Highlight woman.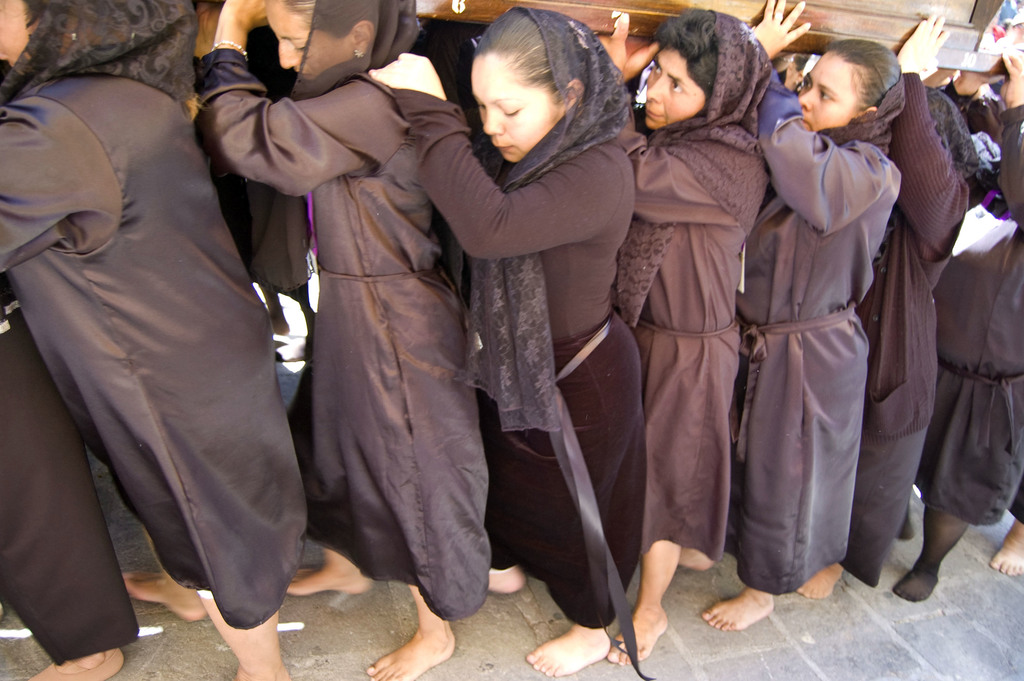
Highlighted region: bbox=[192, 0, 428, 680].
